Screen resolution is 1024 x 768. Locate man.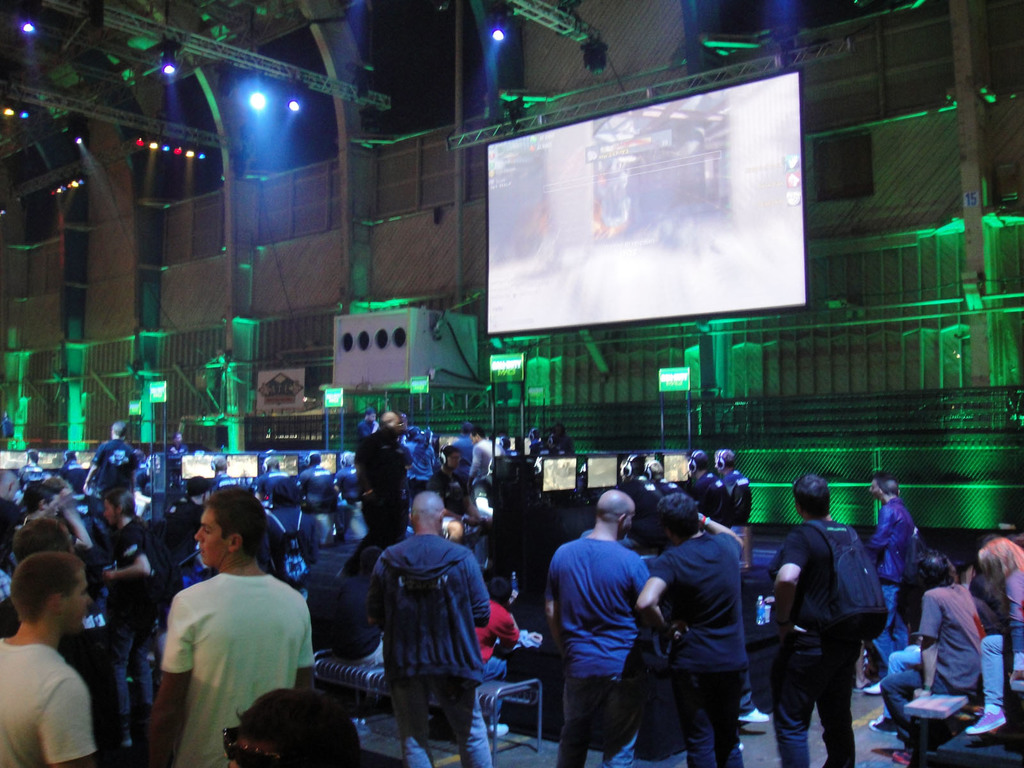
select_region(325, 547, 383, 667).
